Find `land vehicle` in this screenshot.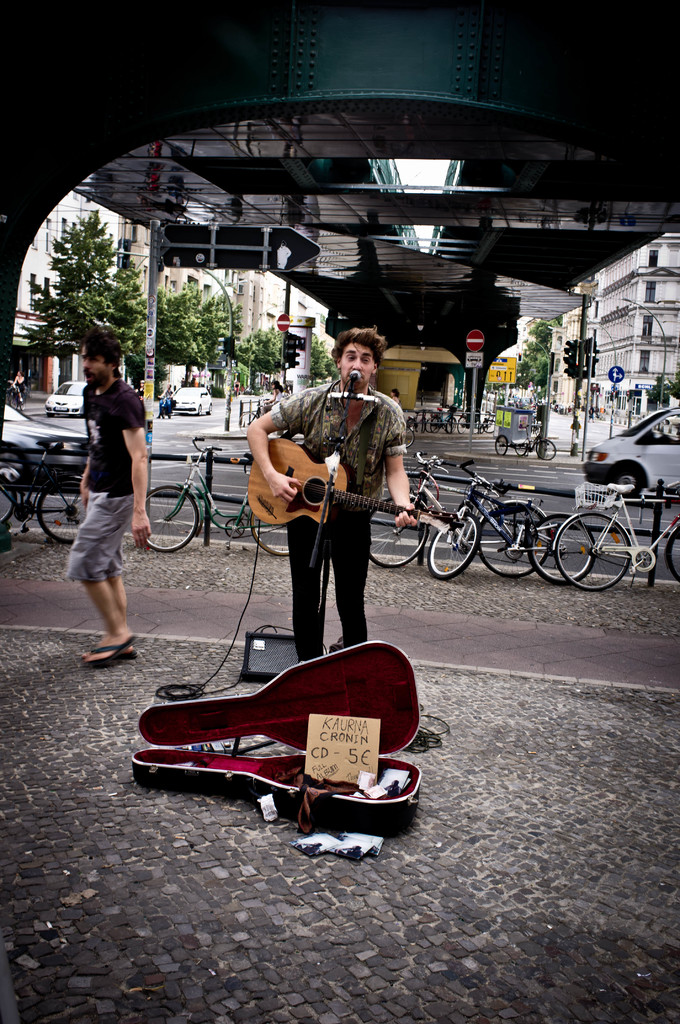
The bounding box for `land vehicle` is box(161, 392, 170, 419).
